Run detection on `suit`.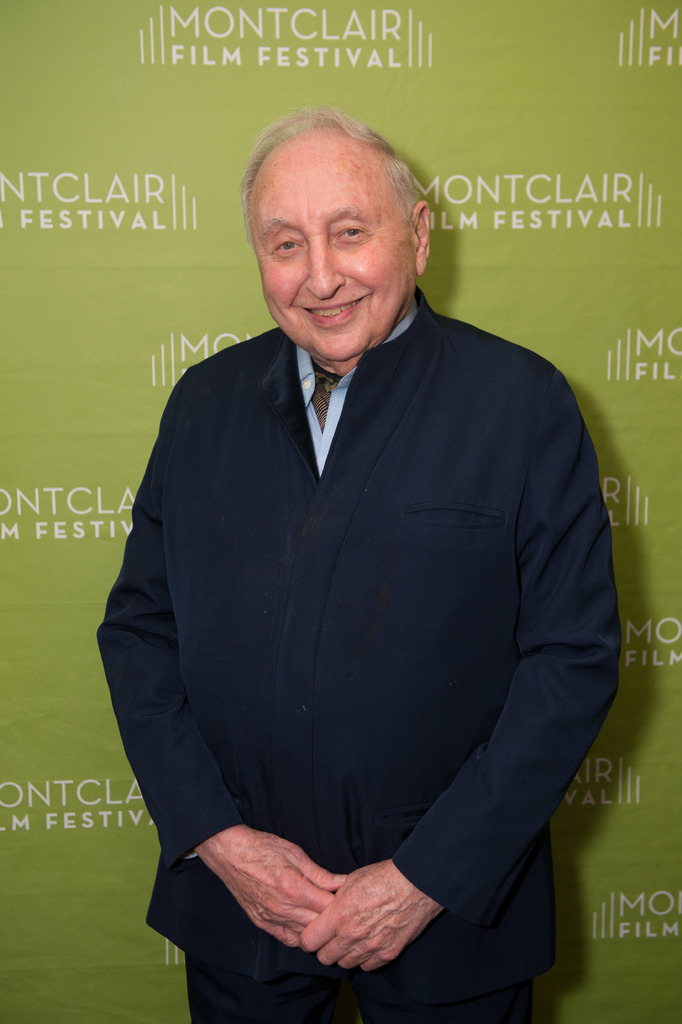
Result: BBox(117, 190, 630, 1007).
